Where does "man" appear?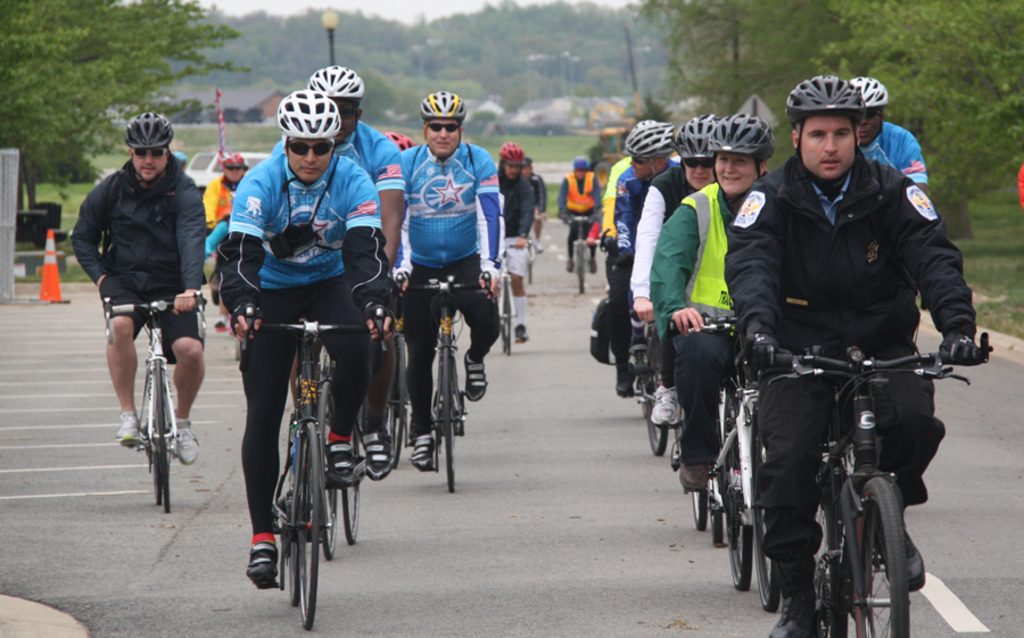
Appears at <region>267, 64, 407, 479</region>.
